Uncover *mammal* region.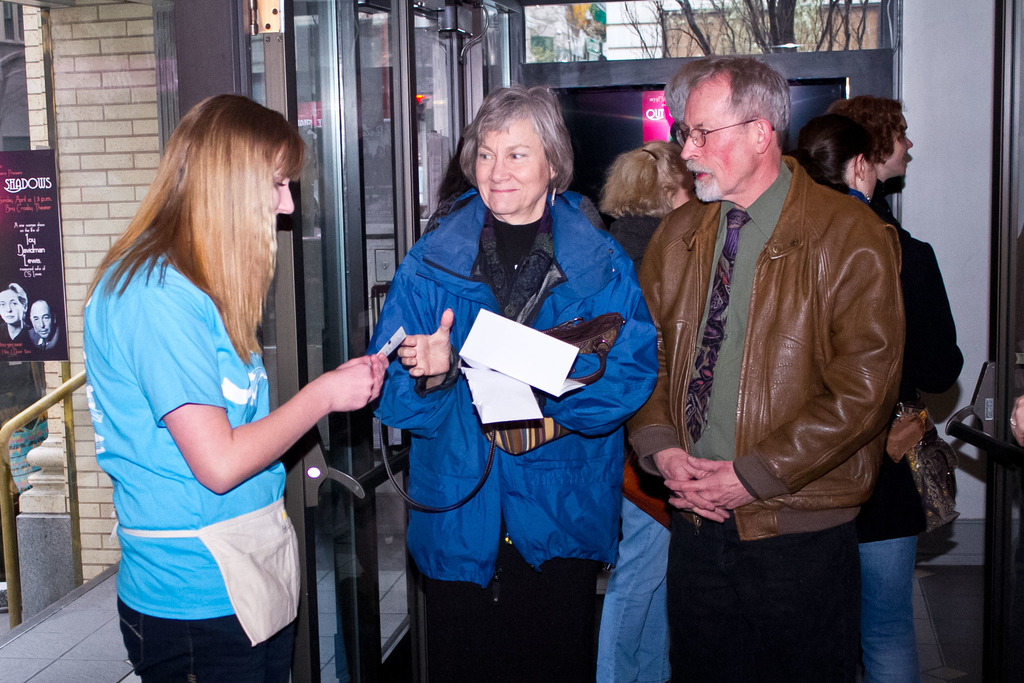
Uncovered: BBox(438, 126, 483, 214).
